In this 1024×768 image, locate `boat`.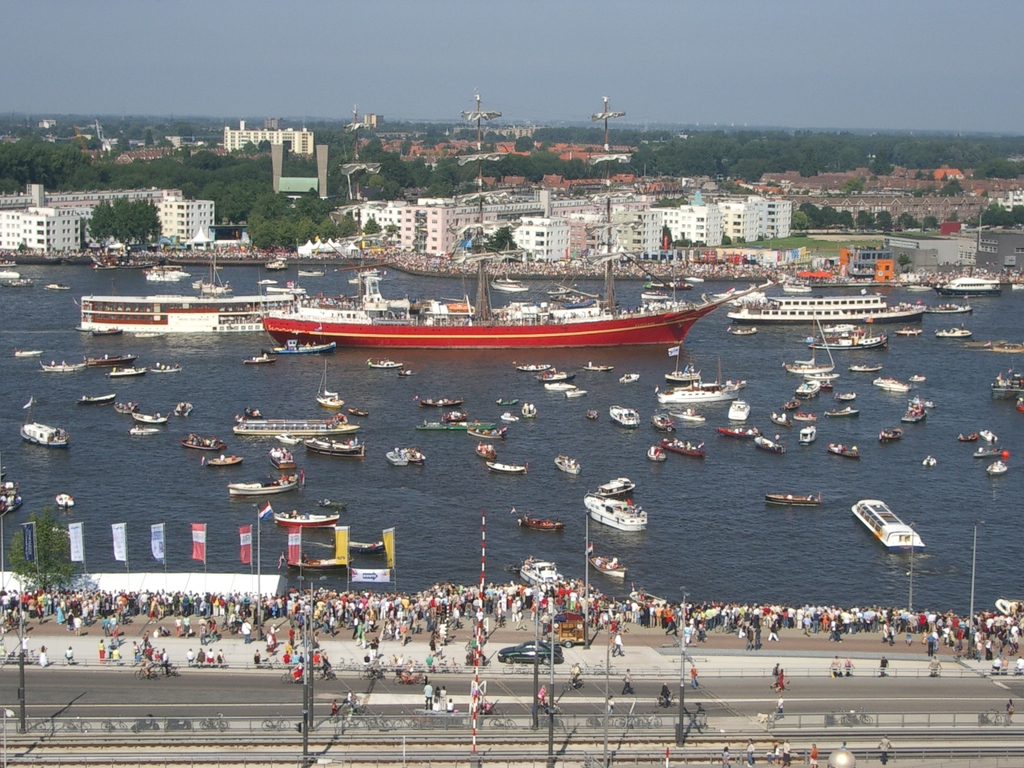
Bounding box: 334,534,392,562.
